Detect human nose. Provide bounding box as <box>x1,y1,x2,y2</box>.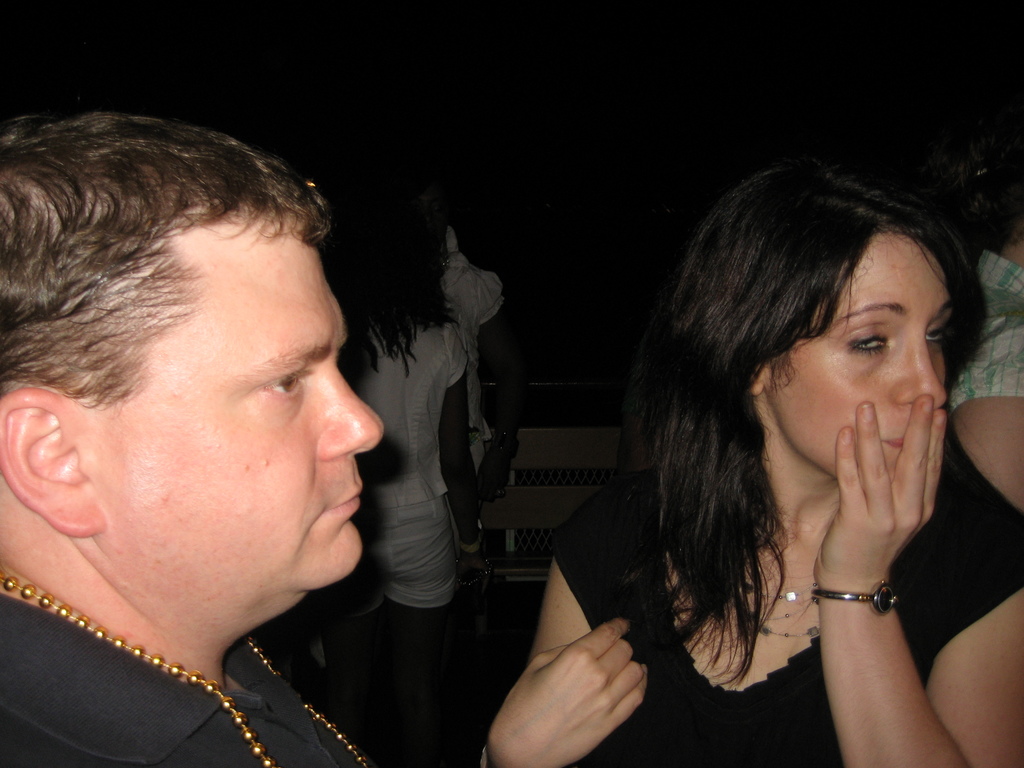
<box>891,325,945,404</box>.
